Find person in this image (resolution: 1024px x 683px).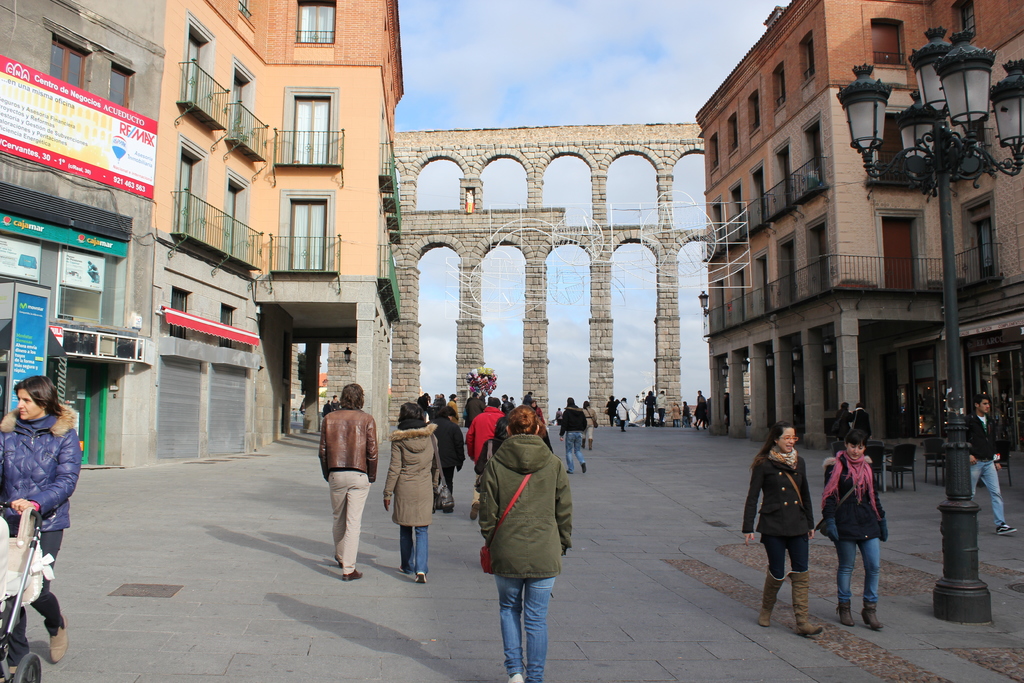
<region>682, 400, 692, 427</region>.
